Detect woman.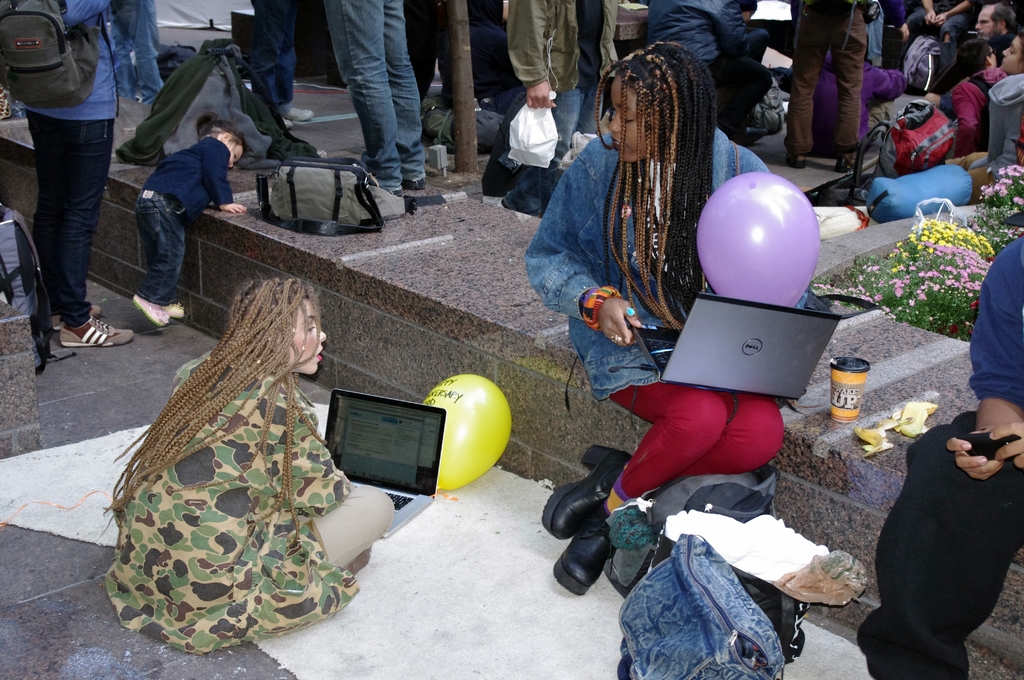
Detected at BBox(938, 24, 1023, 204).
